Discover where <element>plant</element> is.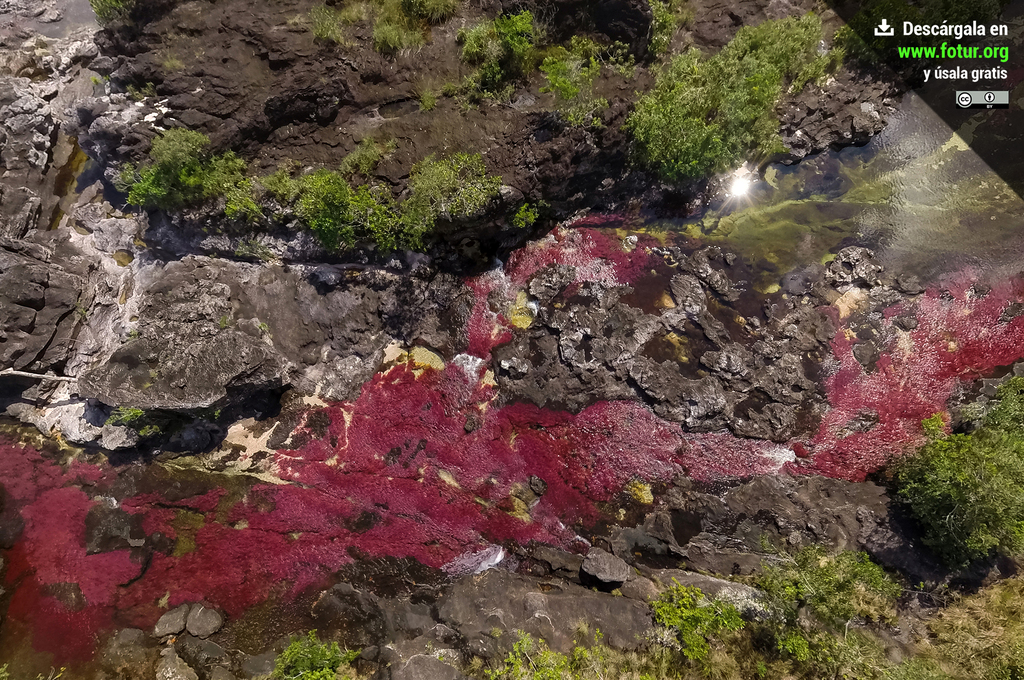
Discovered at l=563, t=97, r=606, b=138.
